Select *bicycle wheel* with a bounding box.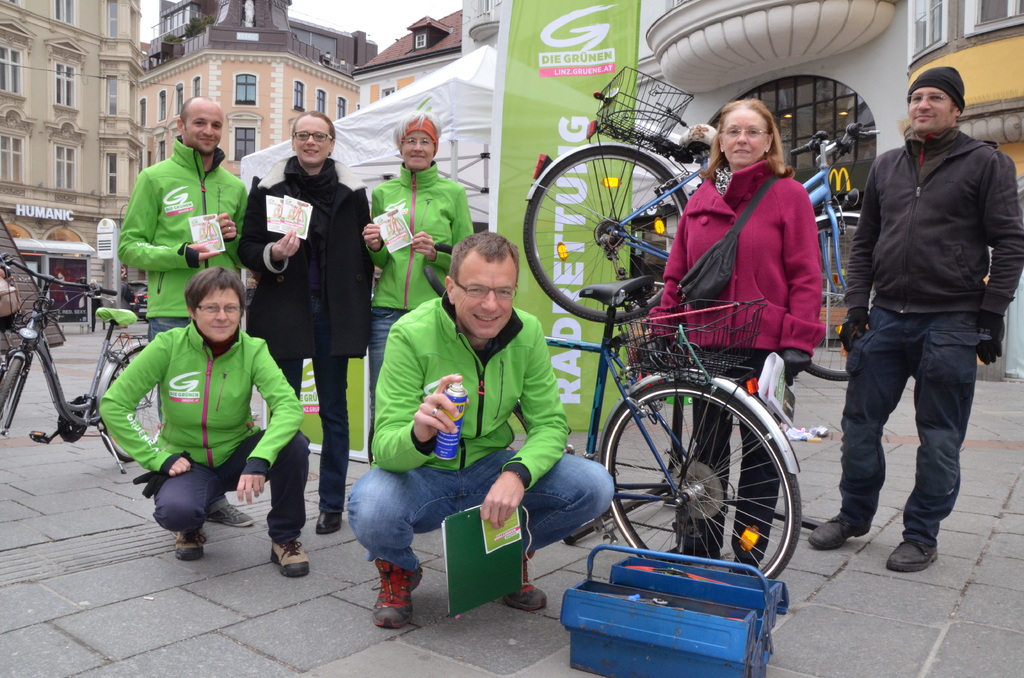
(x1=598, y1=376, x2=801, y2=583).
